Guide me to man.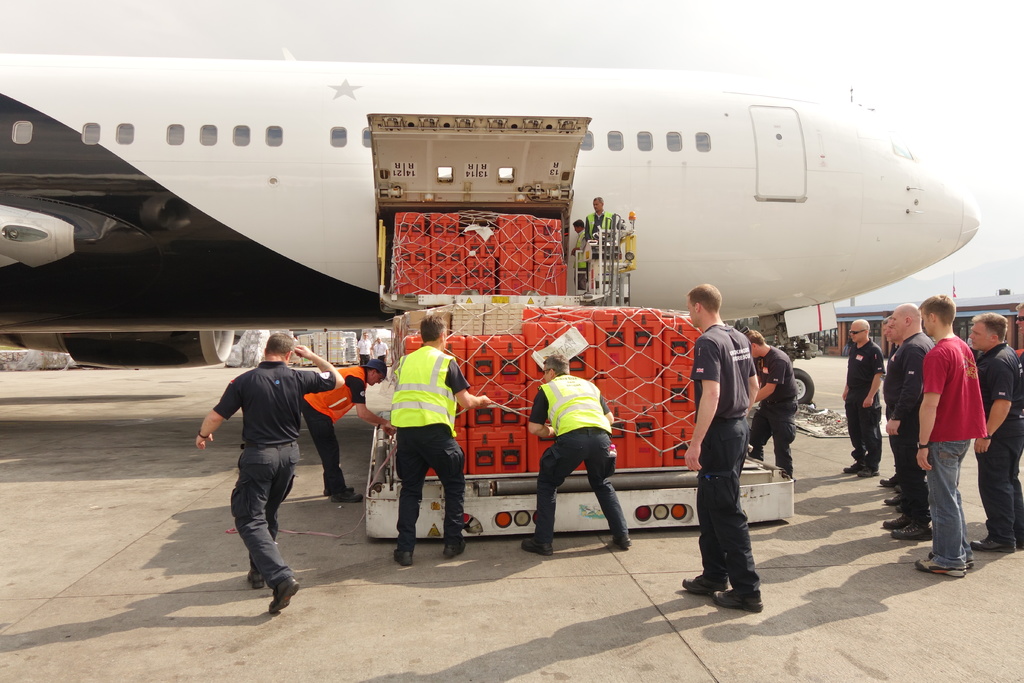
Guidance: 522,353,628,559.
